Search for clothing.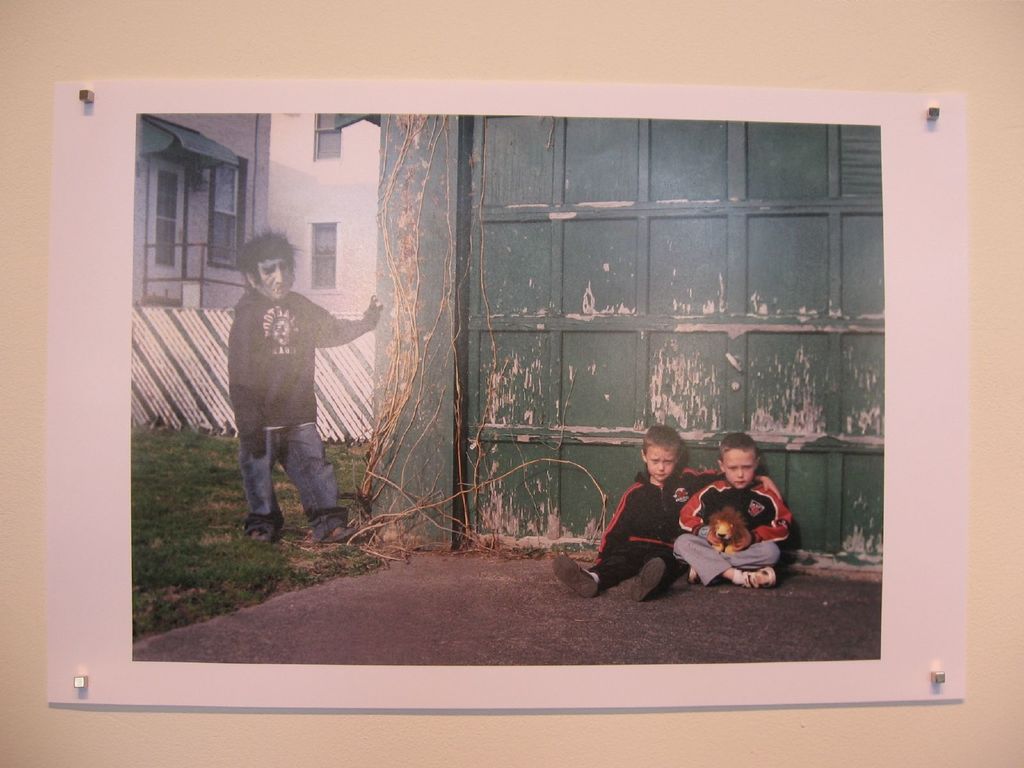
Found at (250, 420, 345, 534).
